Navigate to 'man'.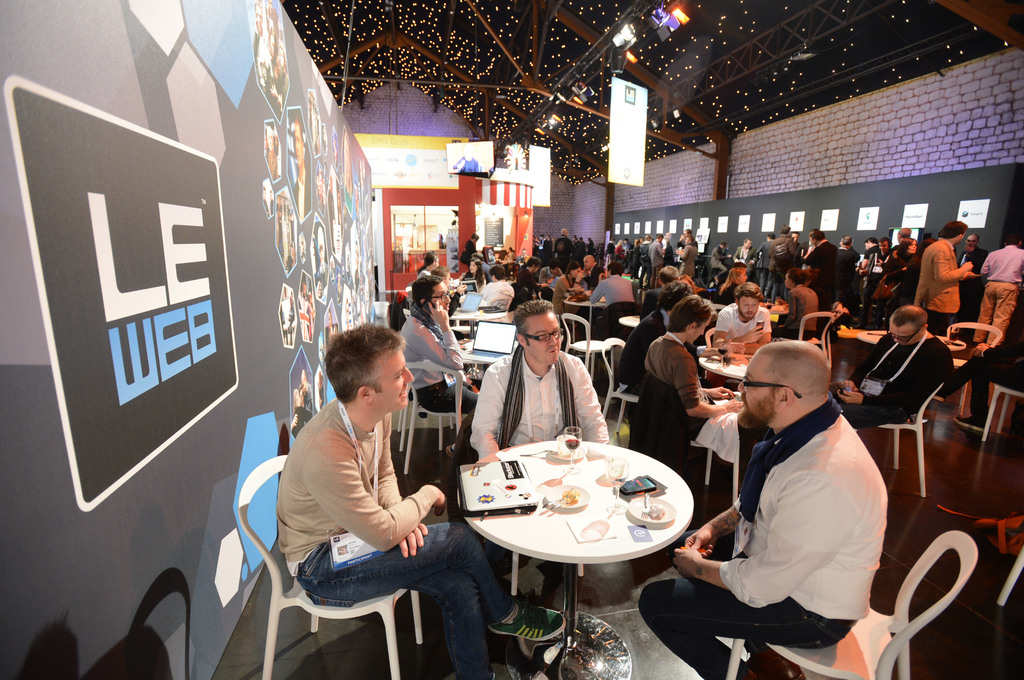
Navigation target: (851,312,948,449).
